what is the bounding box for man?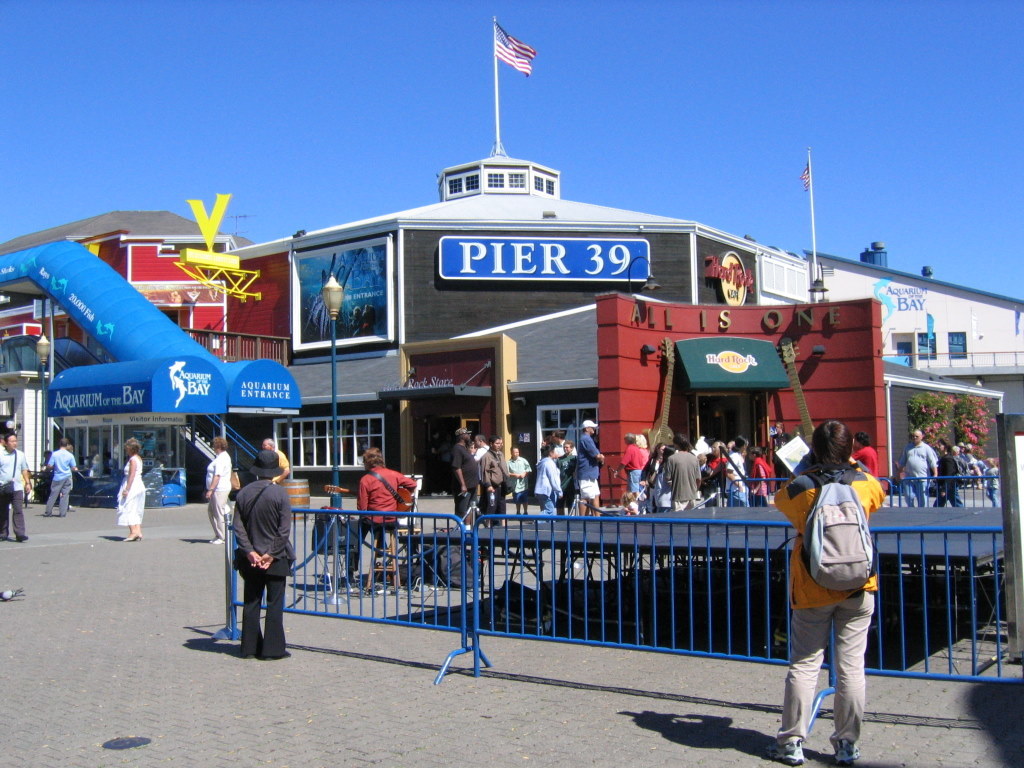
bbox=(898, 430, 936, 505).
